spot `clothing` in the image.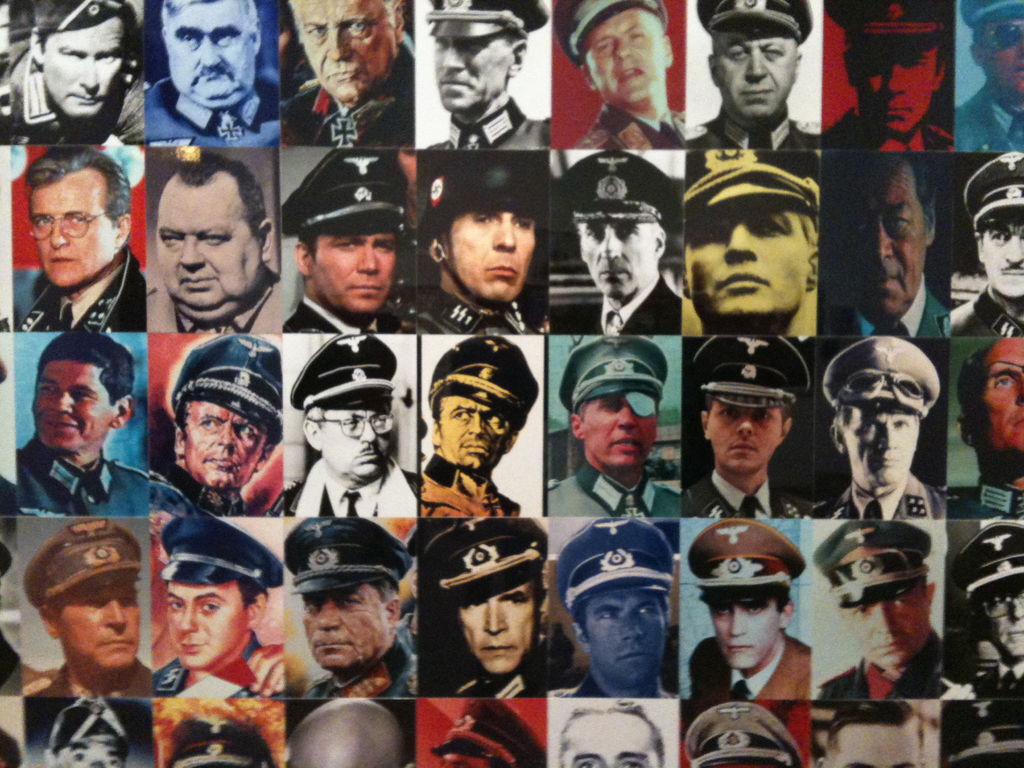
`clothing` found at (left=286, top=452, right=417, bottom=519).
